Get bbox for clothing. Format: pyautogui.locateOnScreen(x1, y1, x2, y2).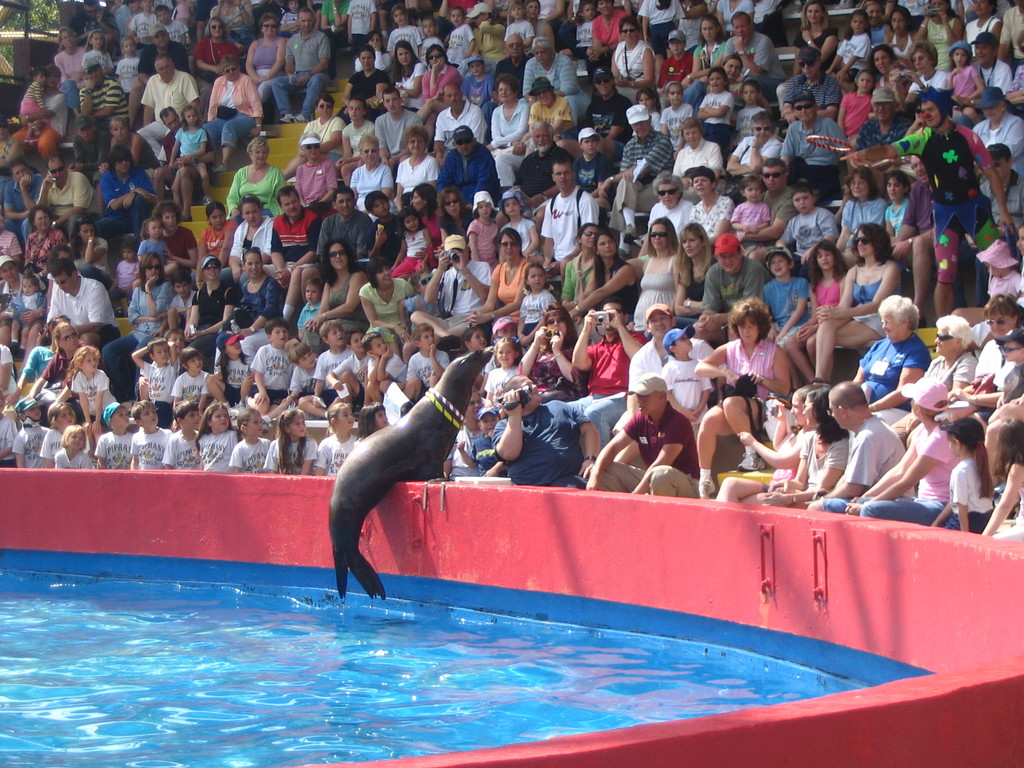
pyautogui.locateOnScreen(763, 428, 810, 490).
